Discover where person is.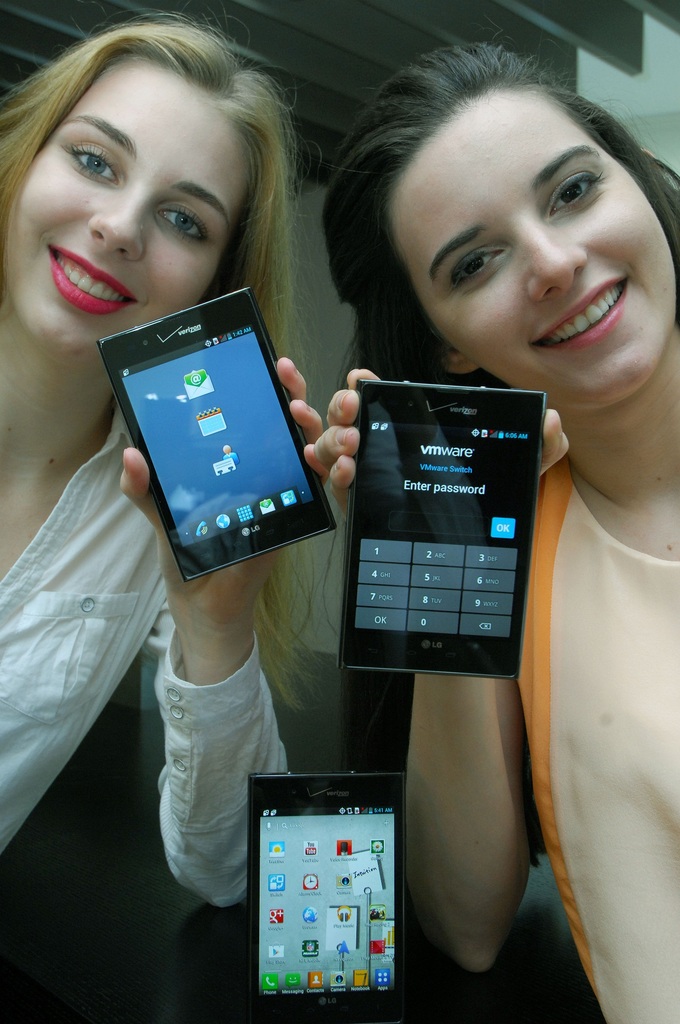
Discovered at [left=0, top=15, right=299, bottom=910].
